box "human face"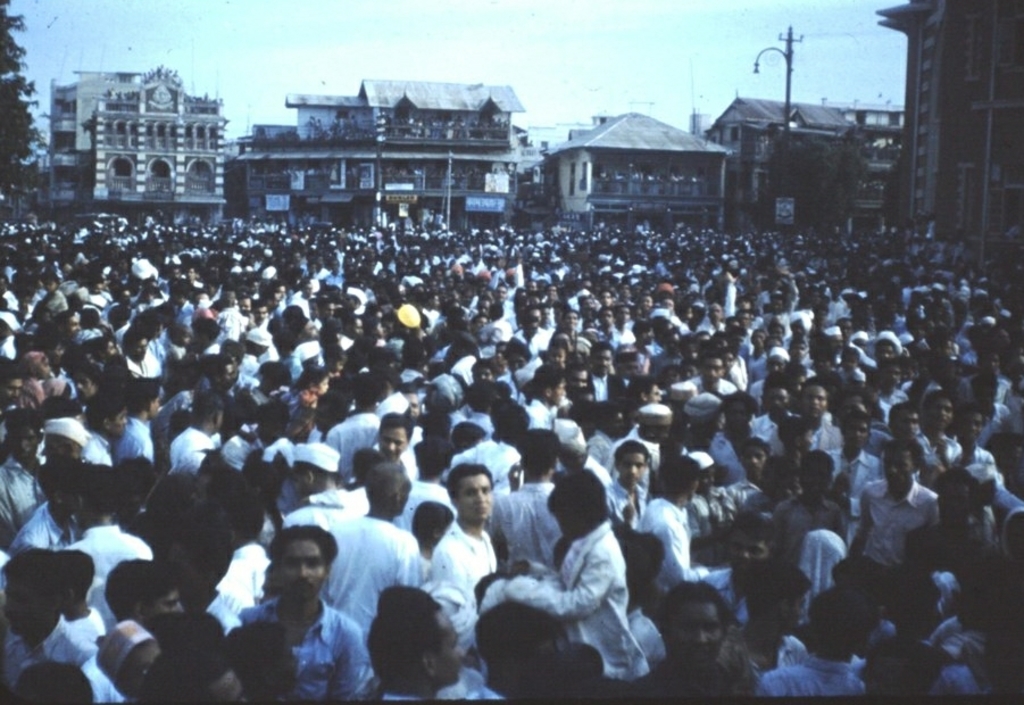
(788, 340, 805, 362)
